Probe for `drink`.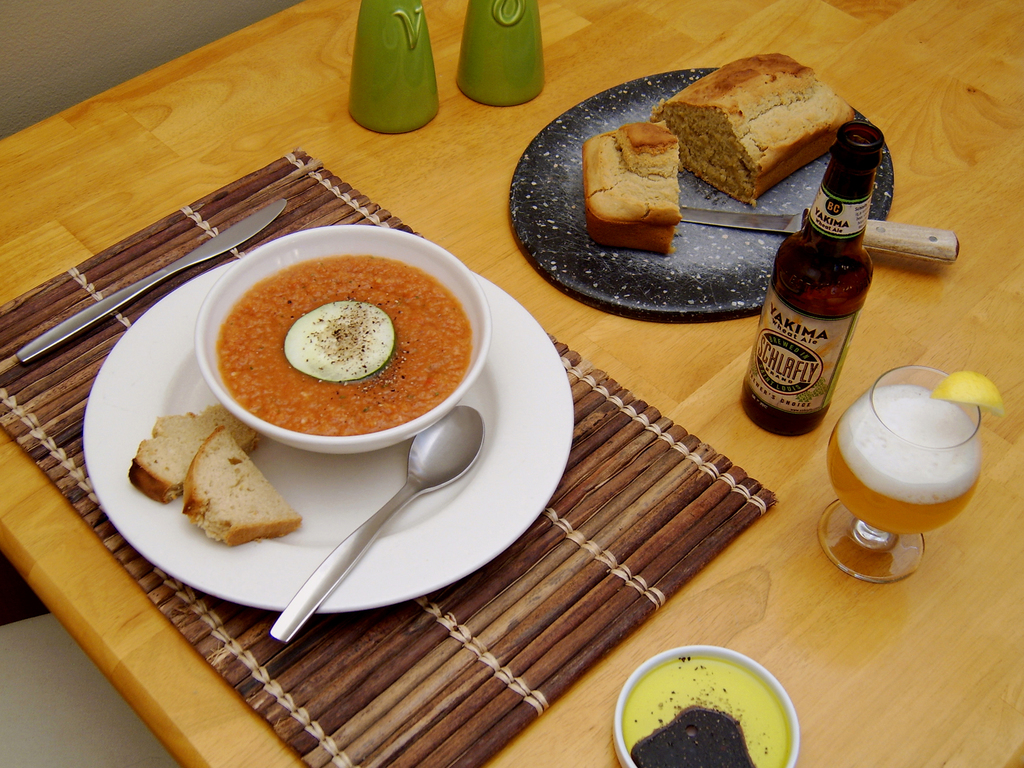
Probe result: [761, 156, 886, 435].
